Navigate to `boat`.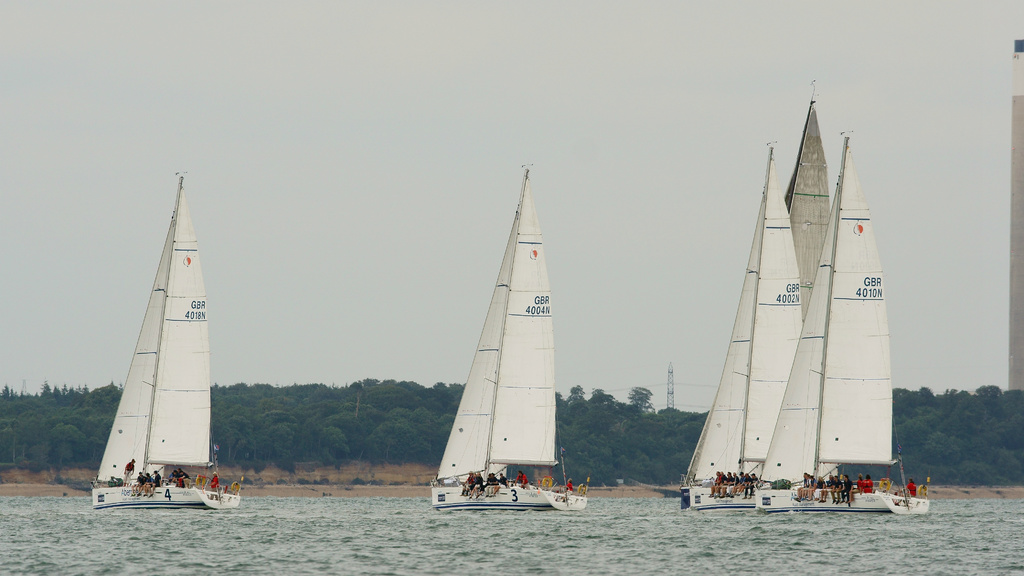
Navigation target: [89, 170, 243, 511].
